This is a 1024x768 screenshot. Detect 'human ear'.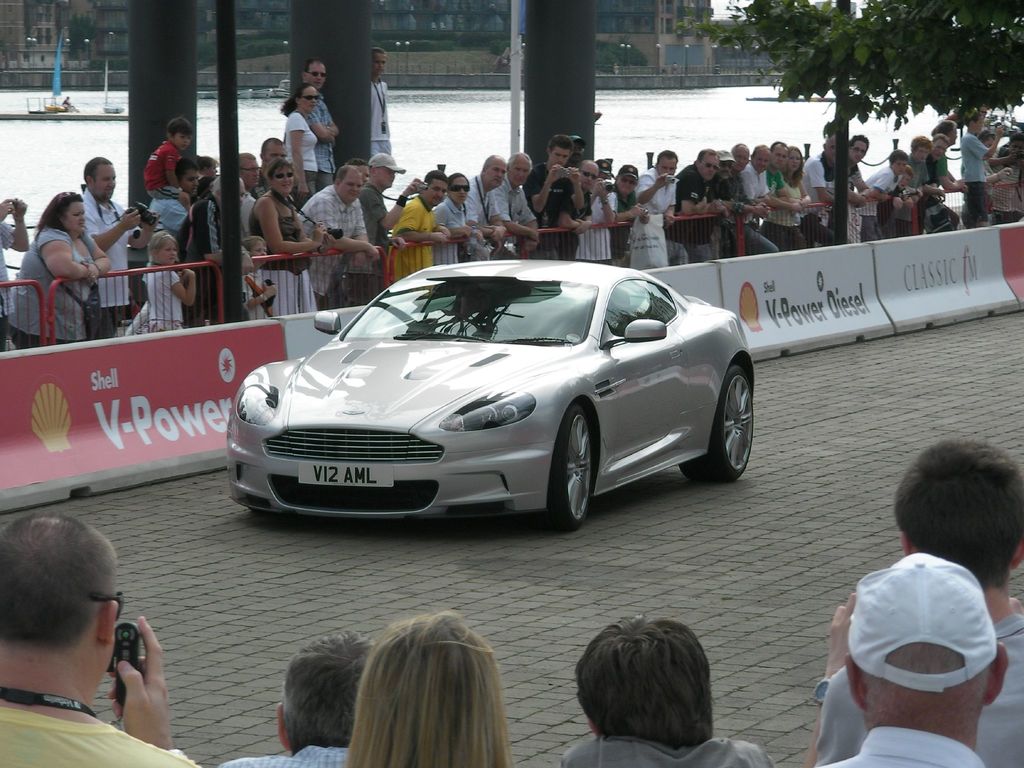
pyautogui.locateOnScreen(841, 653, 872, 710).
